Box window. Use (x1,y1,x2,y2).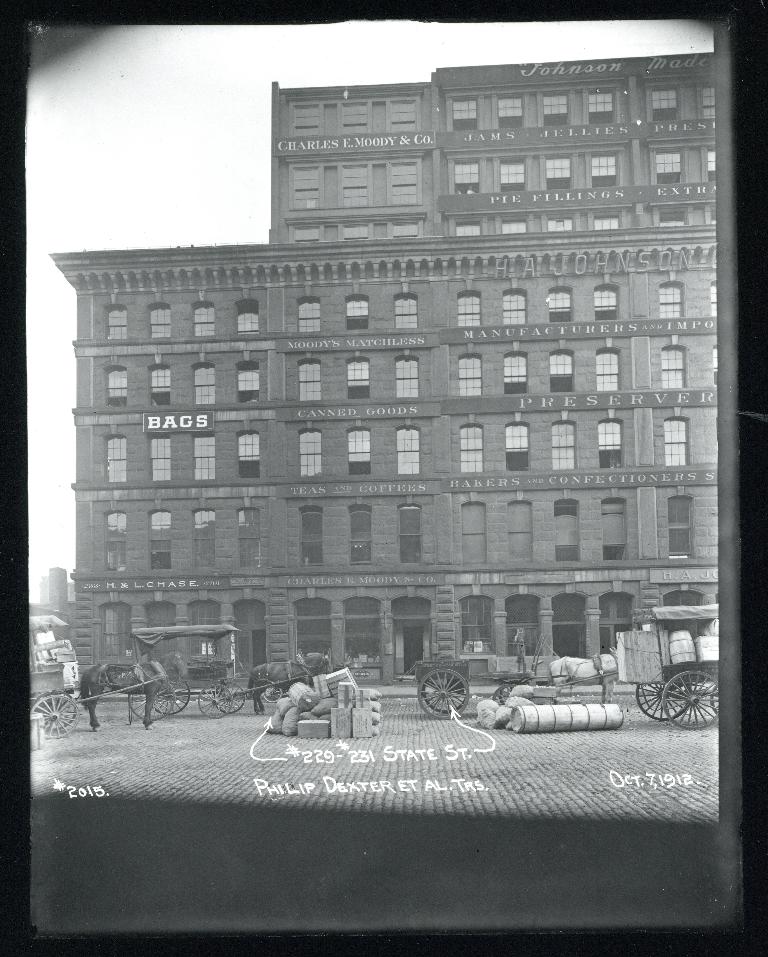
(505,353,530,393).
